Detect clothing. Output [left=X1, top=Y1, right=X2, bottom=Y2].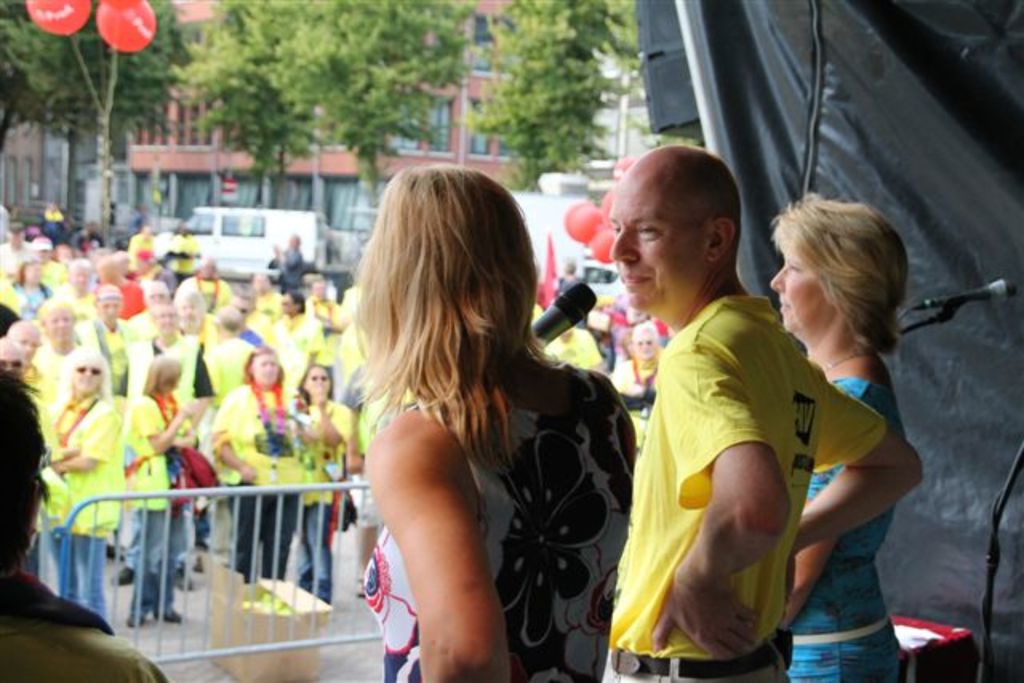
[left=546, top=330, right=598, bottom=371].
